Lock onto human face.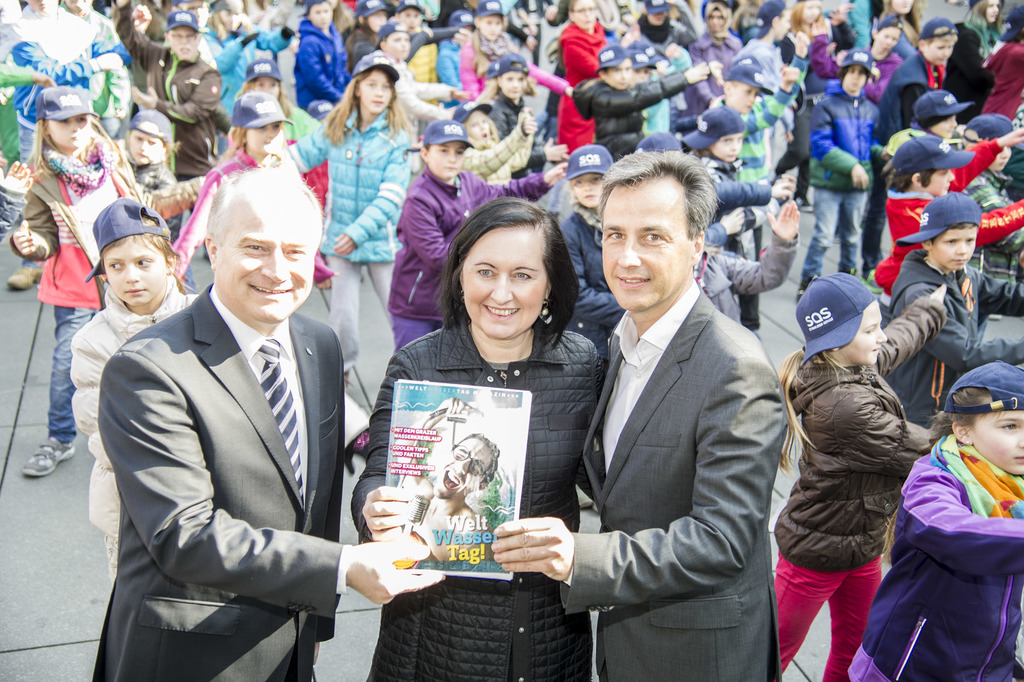
Locked: locate(402, 1, 423, 30).
